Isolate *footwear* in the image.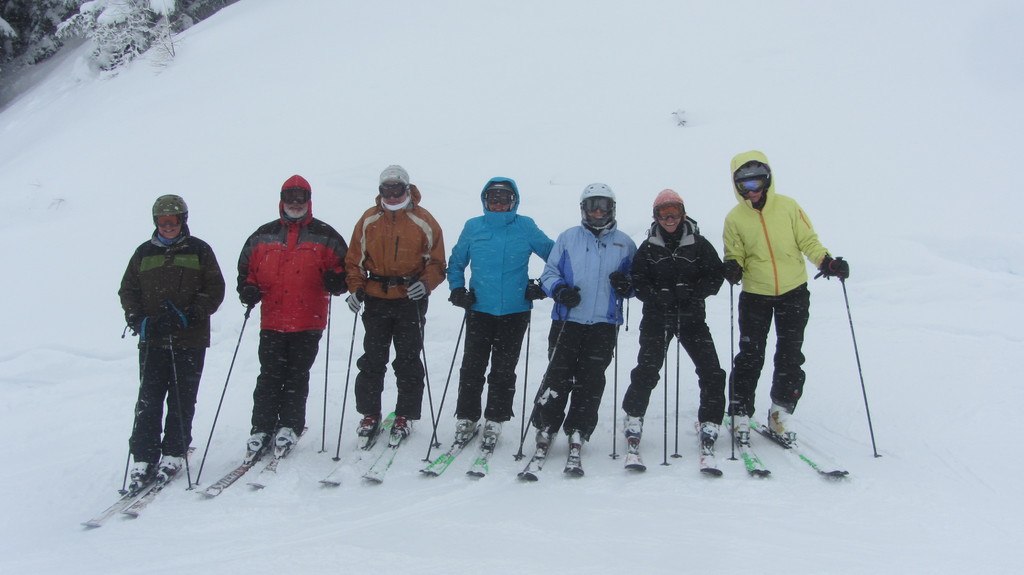
Isolated region: region(360, 411, 382, 434).
